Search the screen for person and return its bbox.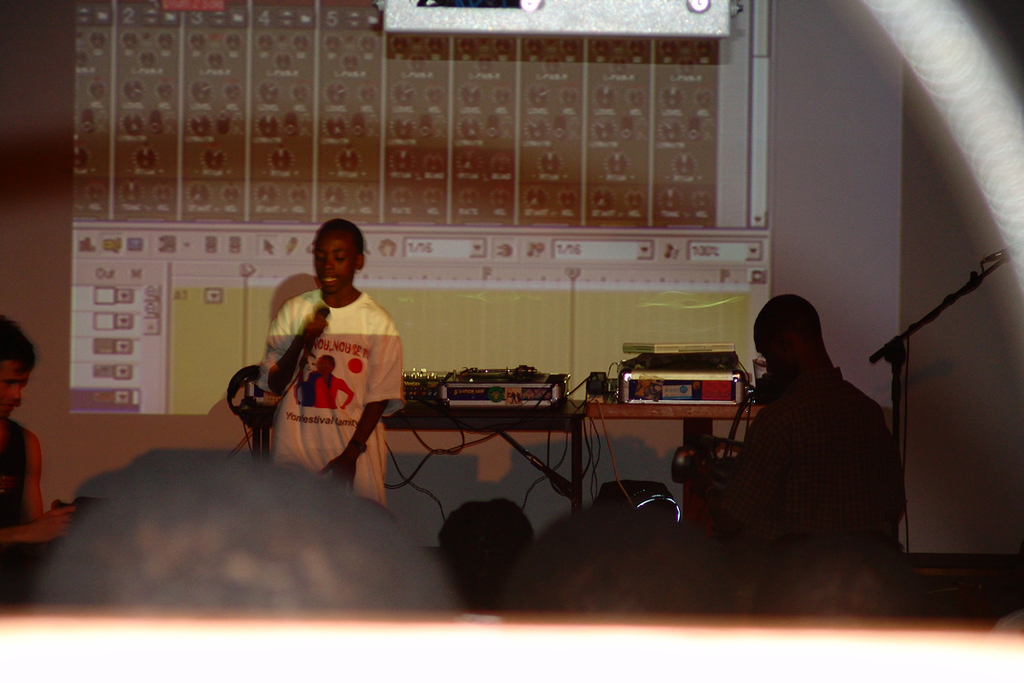
Found: [440, 500, 538, 624].
